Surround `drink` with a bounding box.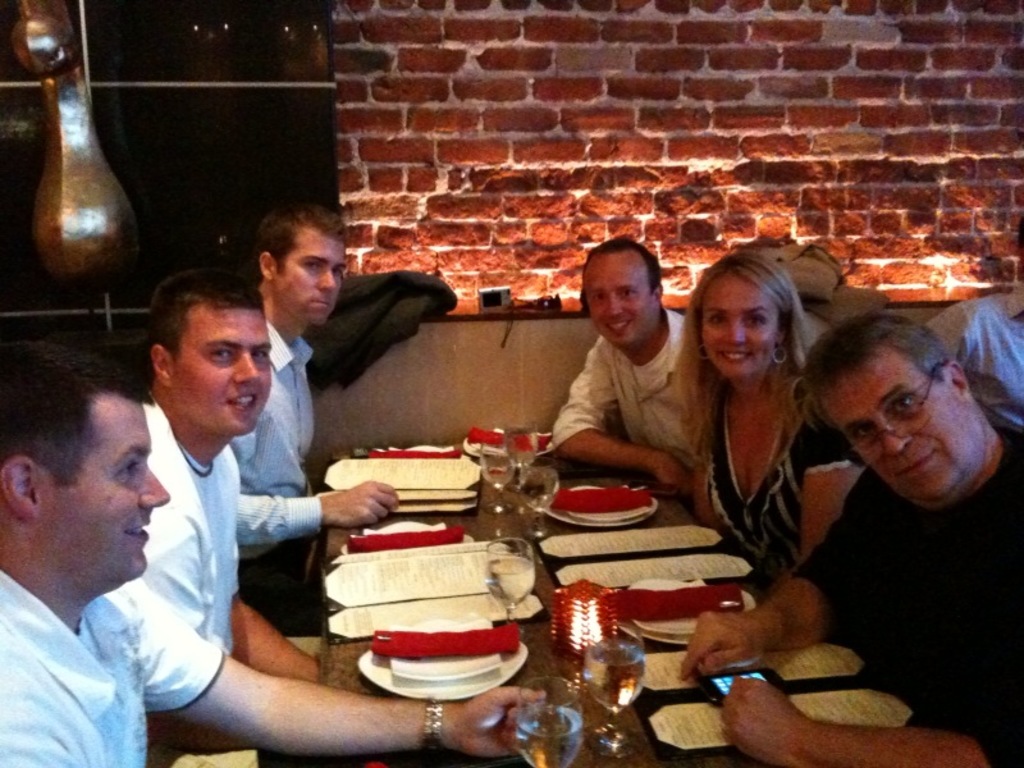
box=[484, 554, 539, 607].
